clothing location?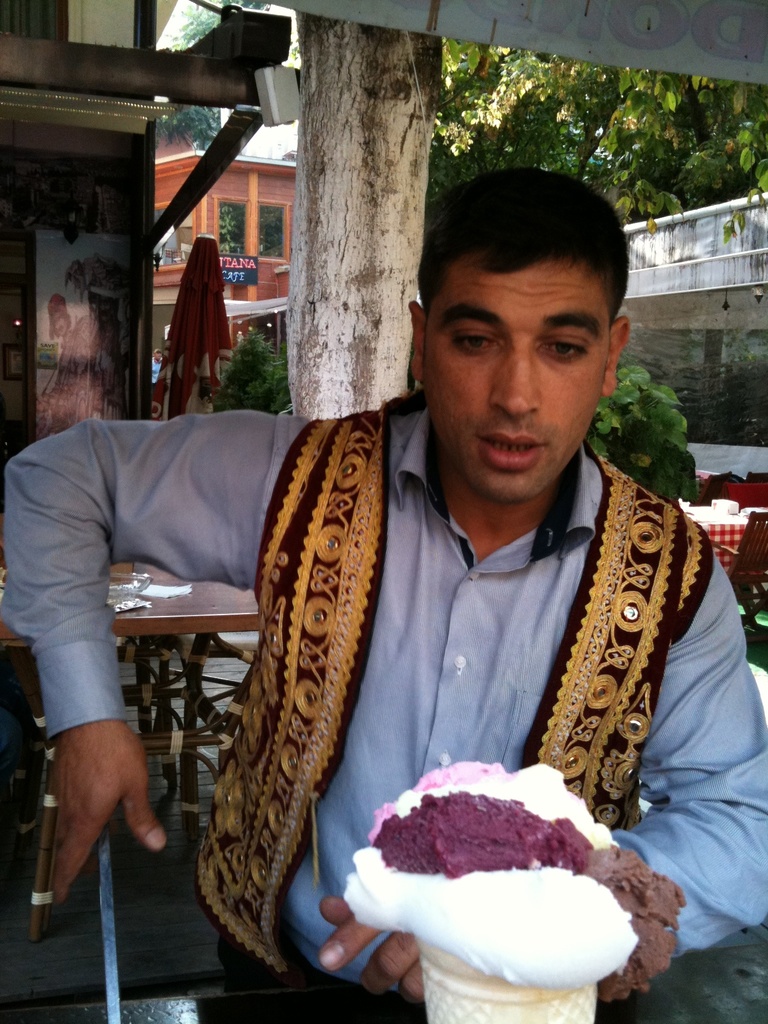
[153,357,161,378]
